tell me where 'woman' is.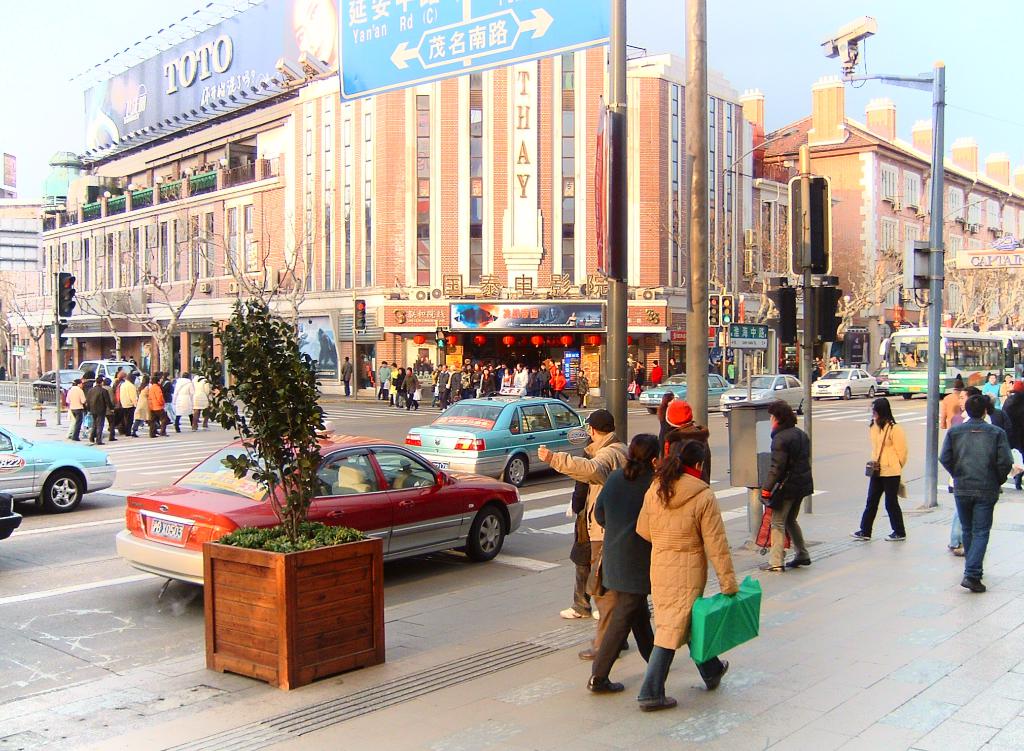
'woman' is at x1=622 y1=425 x2=742 y2=714.
